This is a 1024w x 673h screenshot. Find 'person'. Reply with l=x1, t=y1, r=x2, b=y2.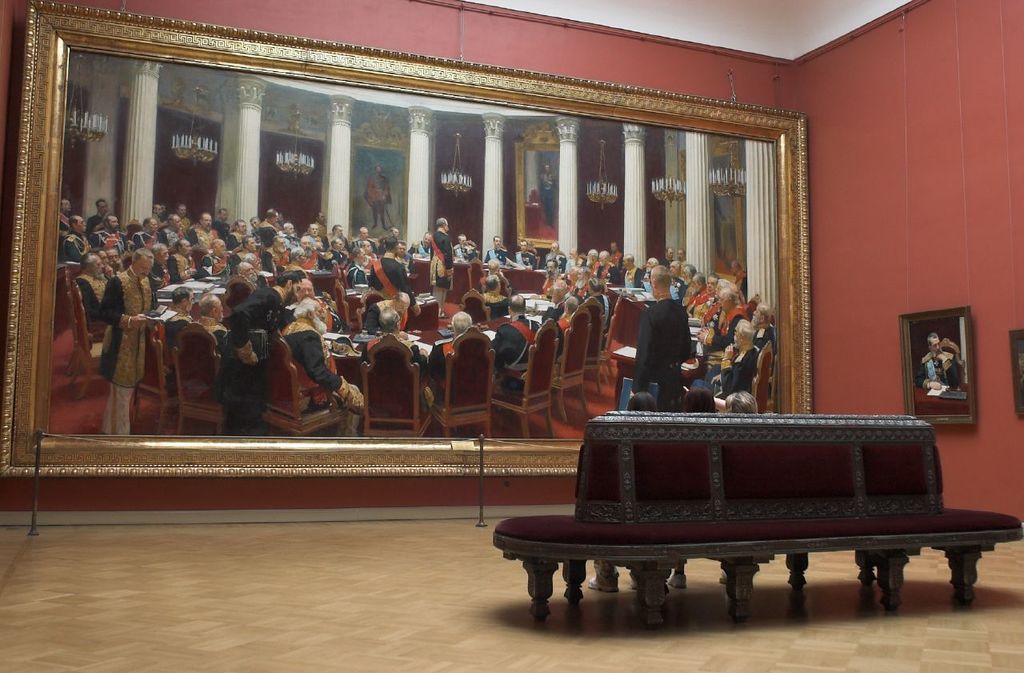
l=662, t=387, r=716, b=589.
